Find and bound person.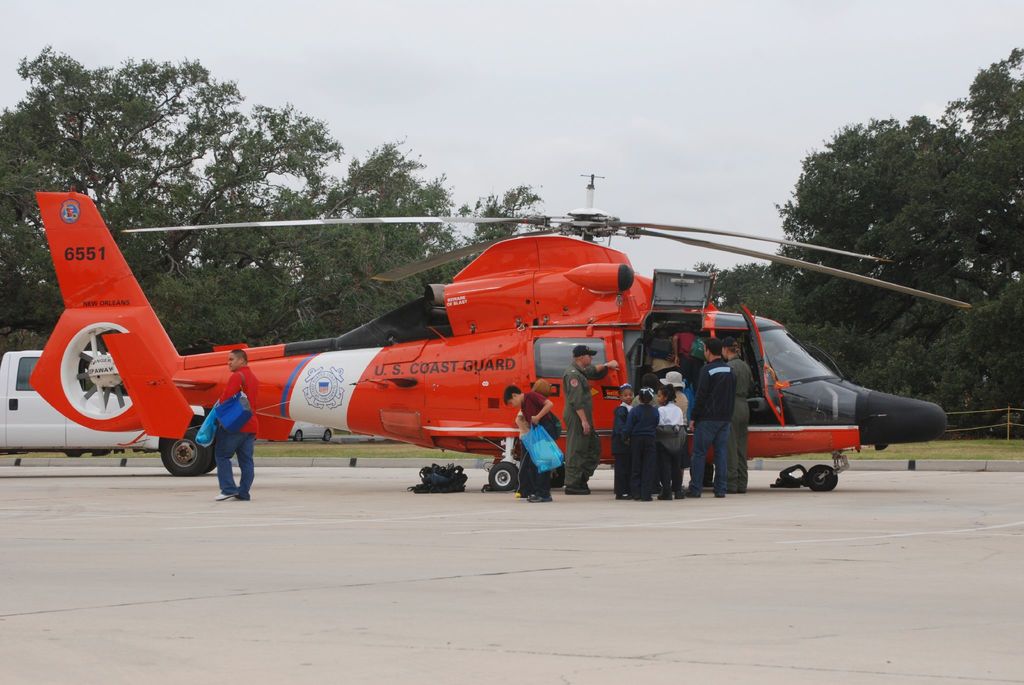
Bound: 191/350/264/497.
